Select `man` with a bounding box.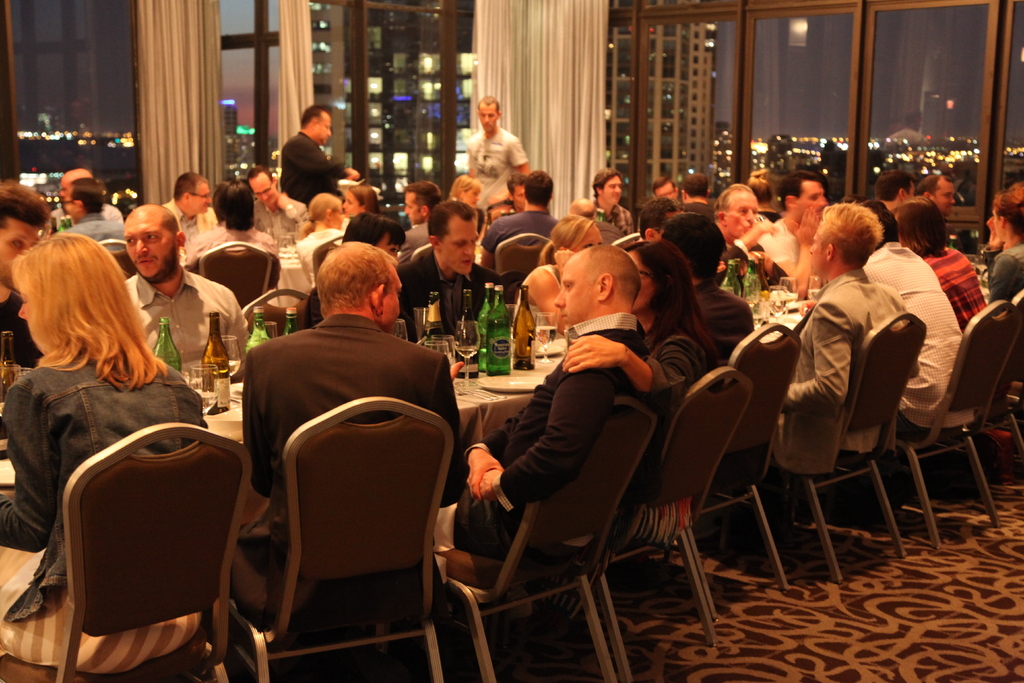
877,172,913,238.
